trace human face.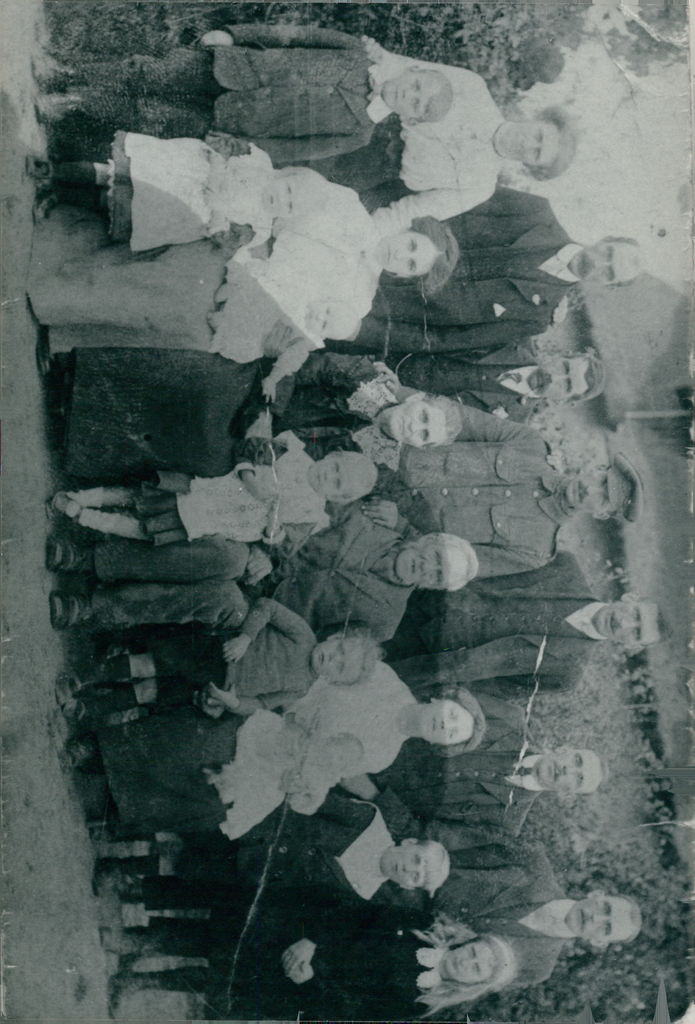
Traced to [441, 941, 491, 984].
